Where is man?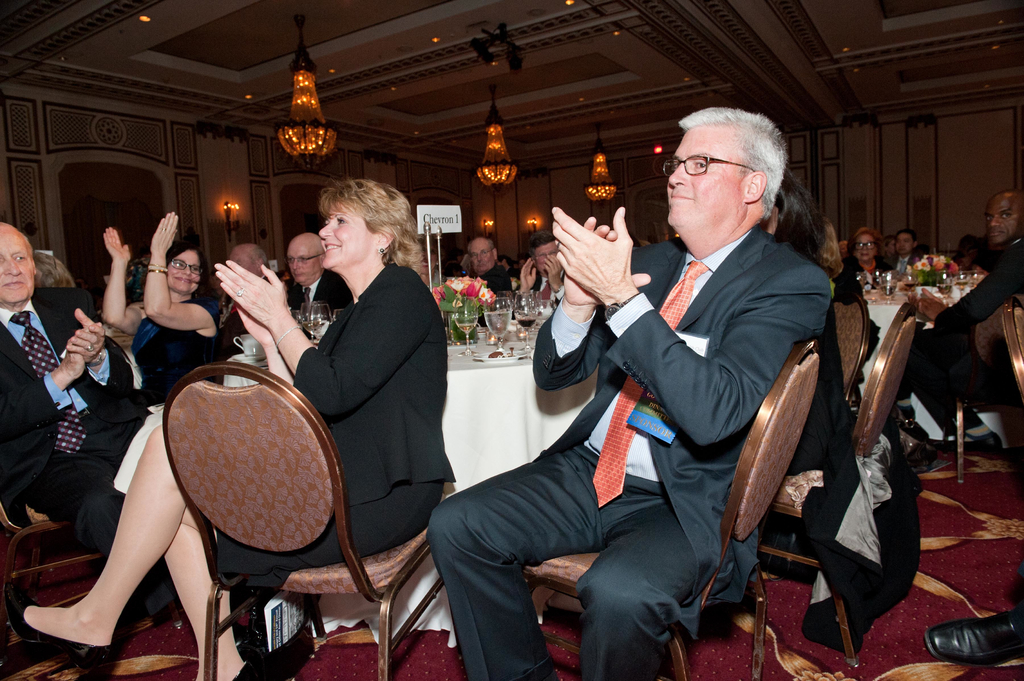
BBox(428, 92, 815, 667).
